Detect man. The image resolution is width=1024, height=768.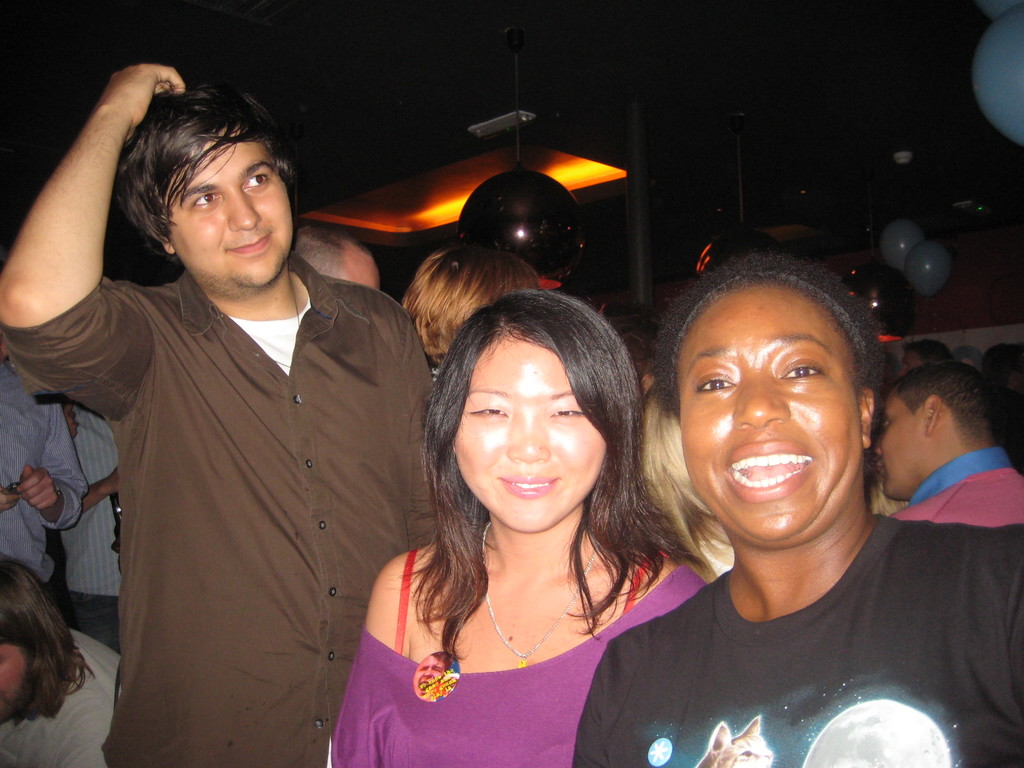
(868, 360, 1023, 529).
